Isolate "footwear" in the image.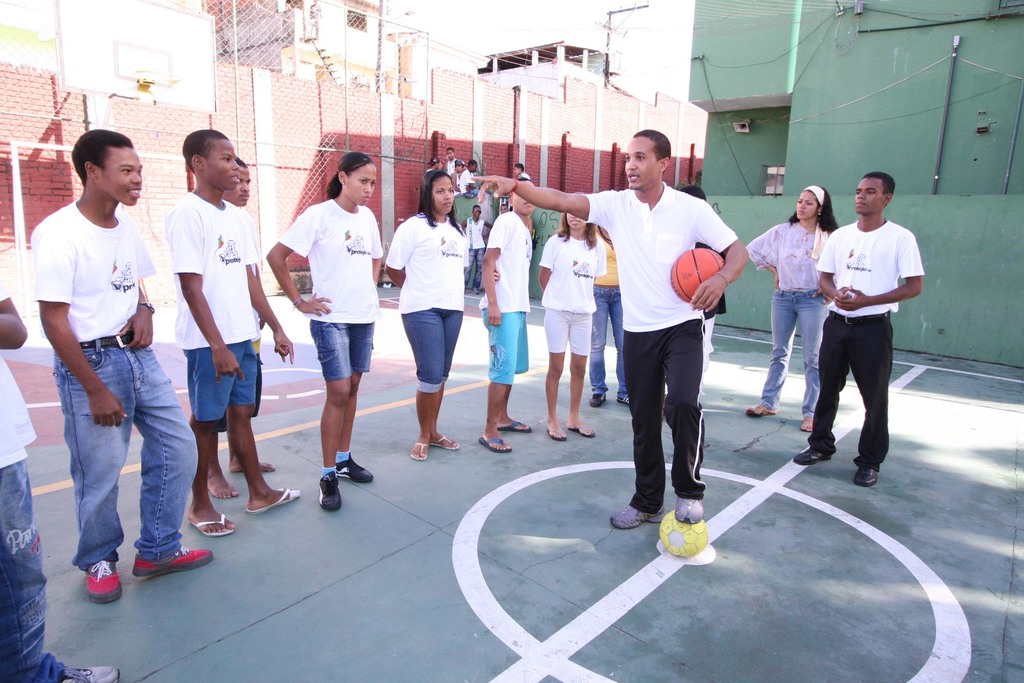
Isolated region: (left=58, top=661, right=120, bottom=682).
